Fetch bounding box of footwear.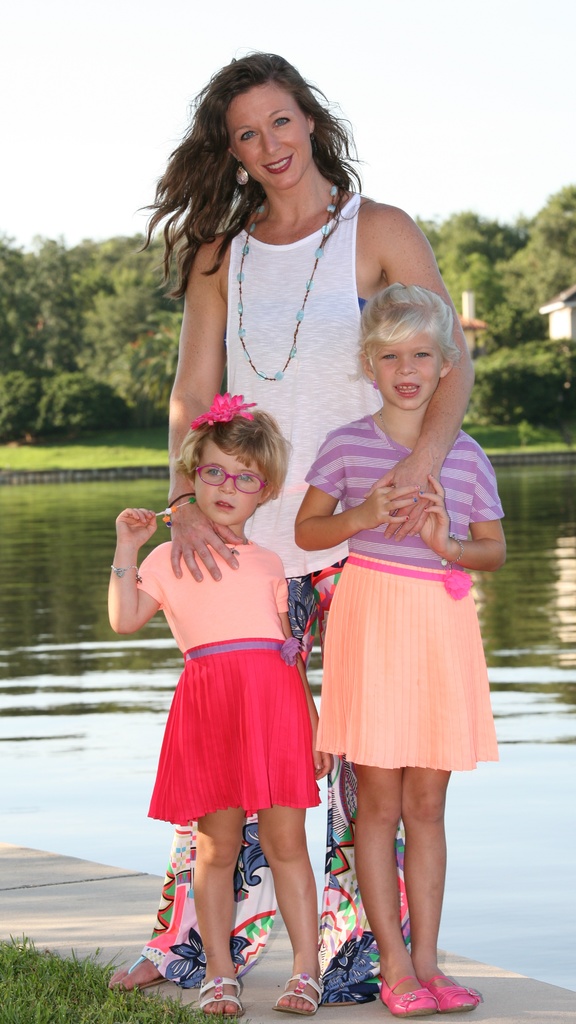
Bbox: x1=193, y1=972, x2=244, y2=1021.
